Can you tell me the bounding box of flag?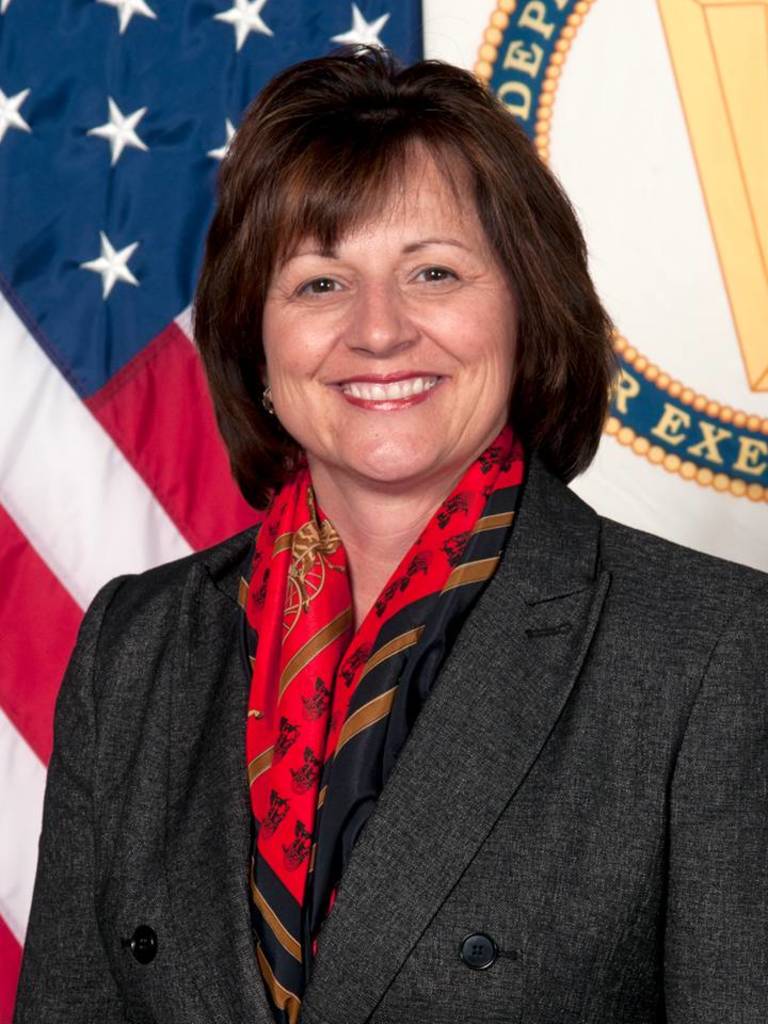
[409,0,767,595].
